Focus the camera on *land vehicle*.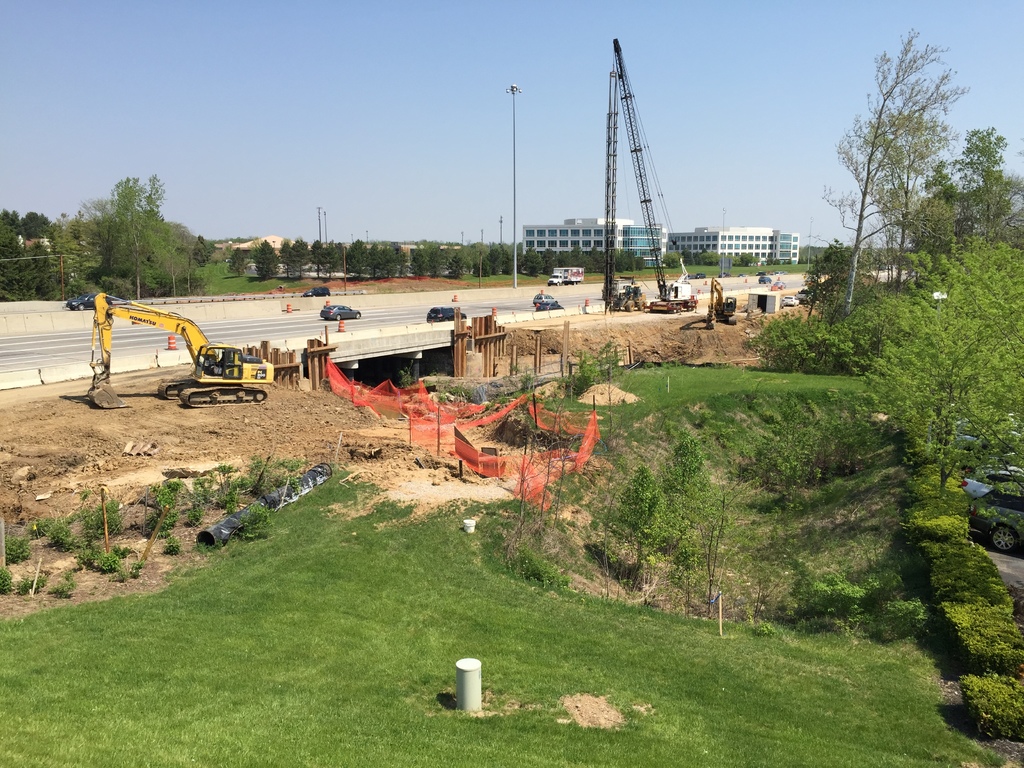
Focus region: rect(645, 257, 701, 314).
